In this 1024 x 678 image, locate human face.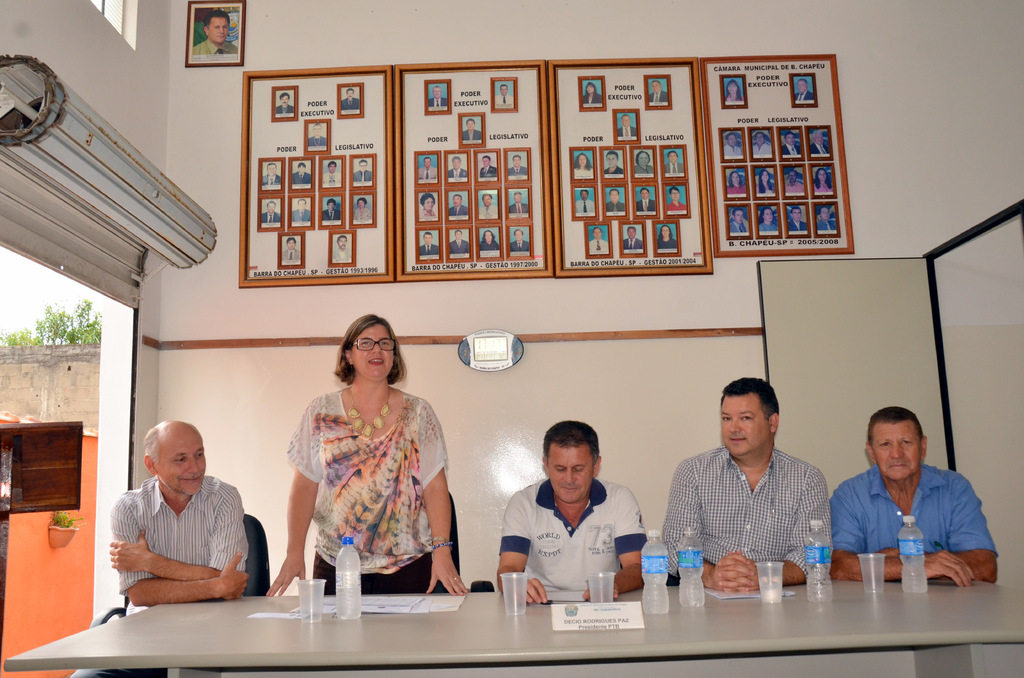
Bounding box: rect(281, 94, 287, 105).
